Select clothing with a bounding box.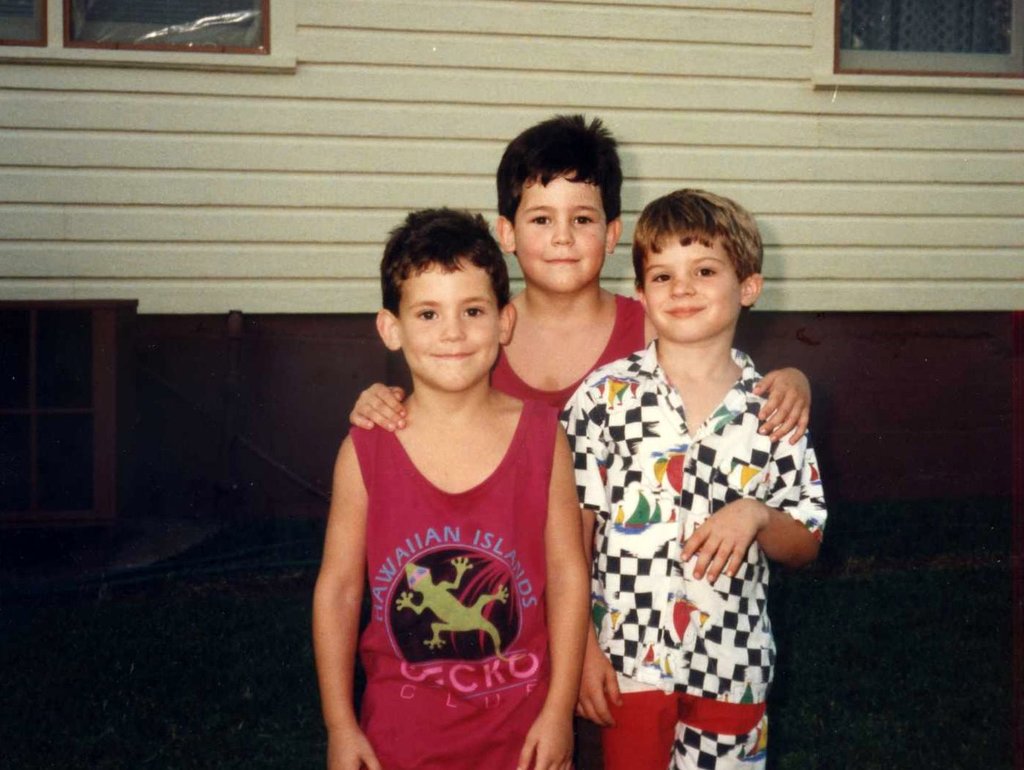
(x1=555, y1=336, x2=829, y2=769).
